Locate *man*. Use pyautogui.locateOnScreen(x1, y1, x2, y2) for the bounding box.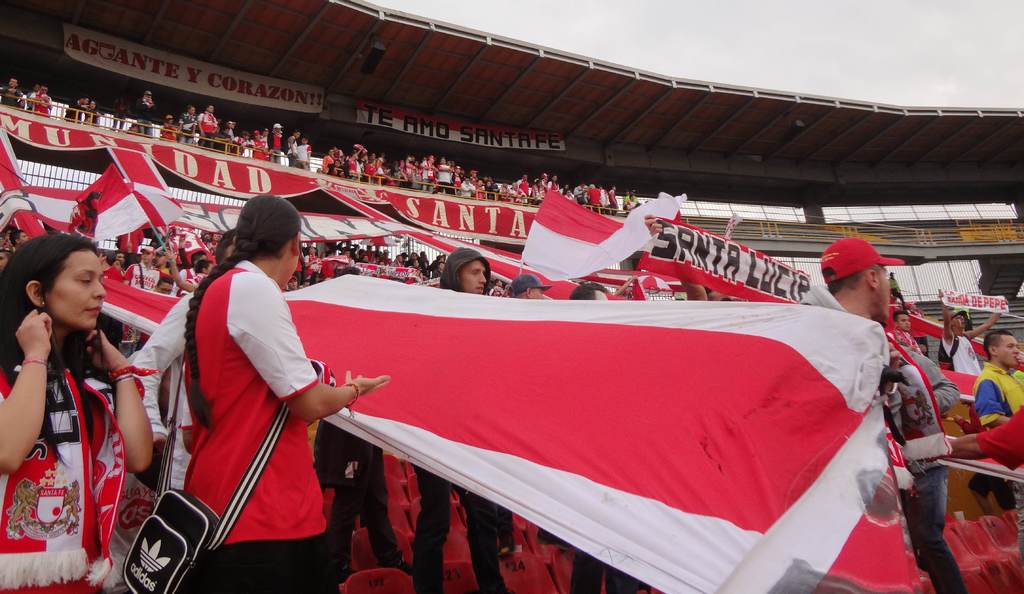
pyautogui.locateOnScreen(411, 252, 515, 593).
